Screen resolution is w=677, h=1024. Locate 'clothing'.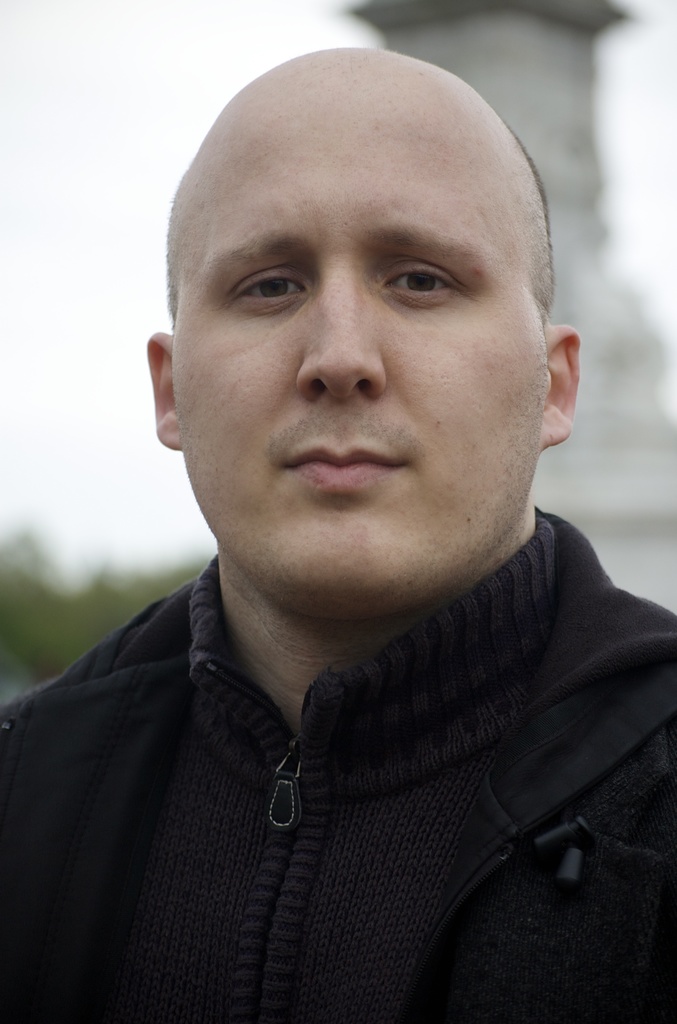
[x1=1, y1=322, x2=676, y2=1009].
